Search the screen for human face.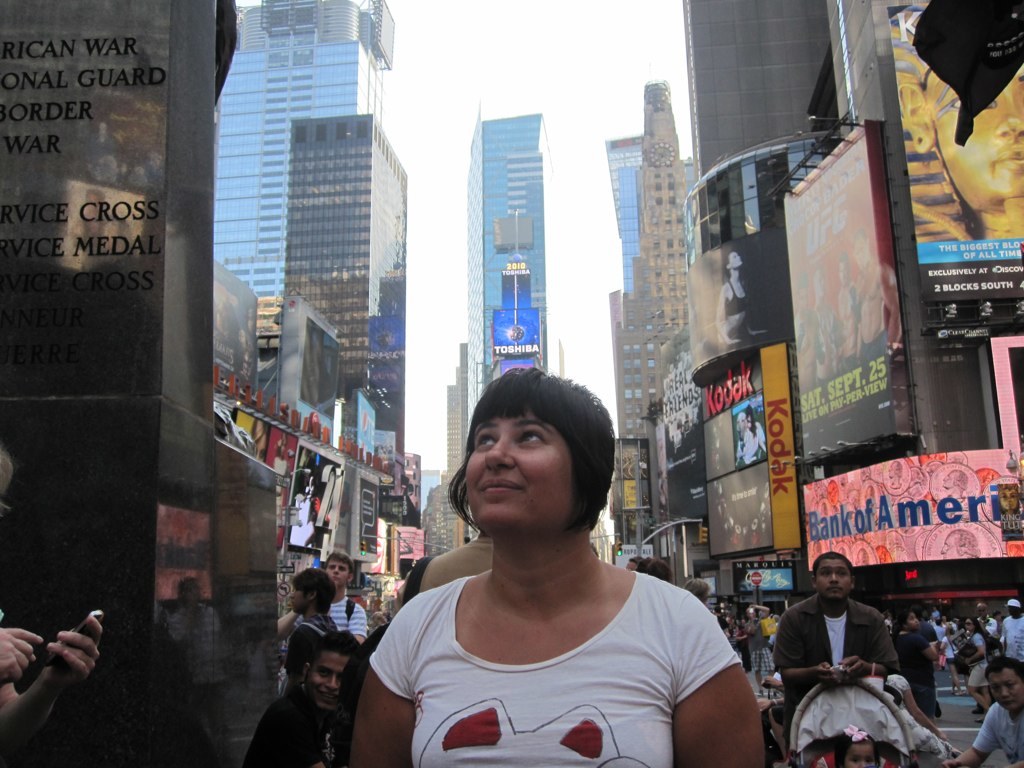
Found at <bbox>464, 410, 575, 532</bbox>.
